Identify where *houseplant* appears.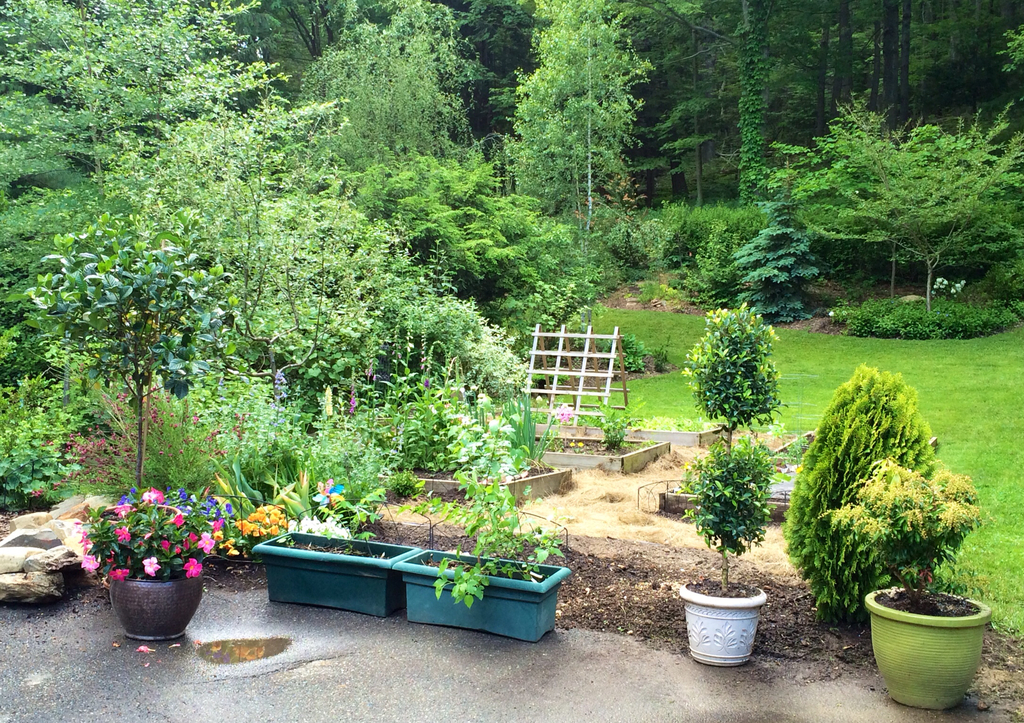
Appears at 248,498,423,618.
